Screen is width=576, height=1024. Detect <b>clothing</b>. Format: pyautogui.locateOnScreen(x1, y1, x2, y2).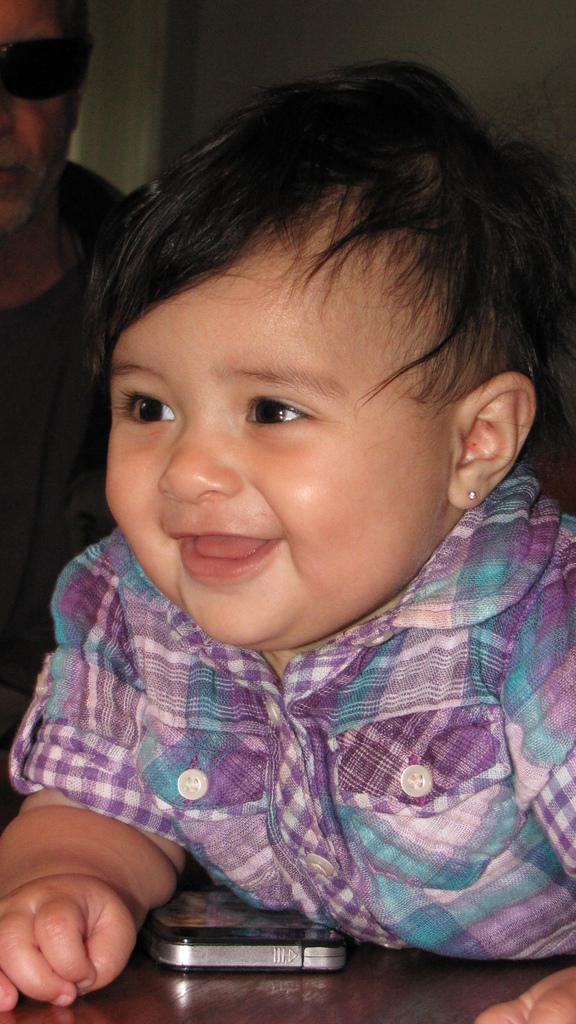
pyautogui.locateOnScreen(0, 173, 169, 740).
